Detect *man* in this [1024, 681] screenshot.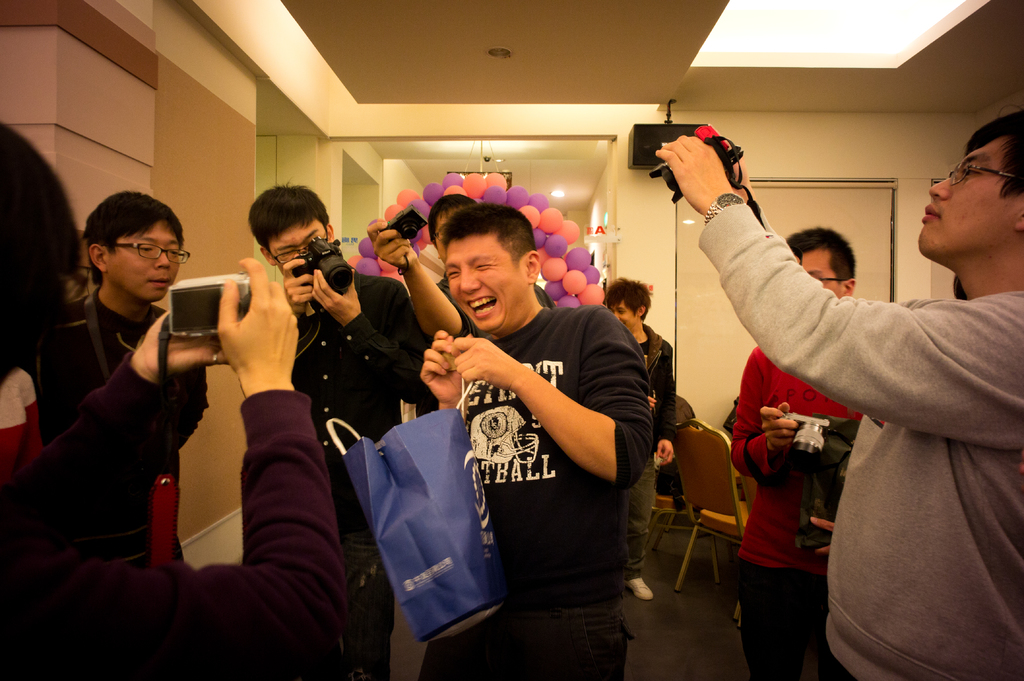
Detection: 728,225,866,680.
